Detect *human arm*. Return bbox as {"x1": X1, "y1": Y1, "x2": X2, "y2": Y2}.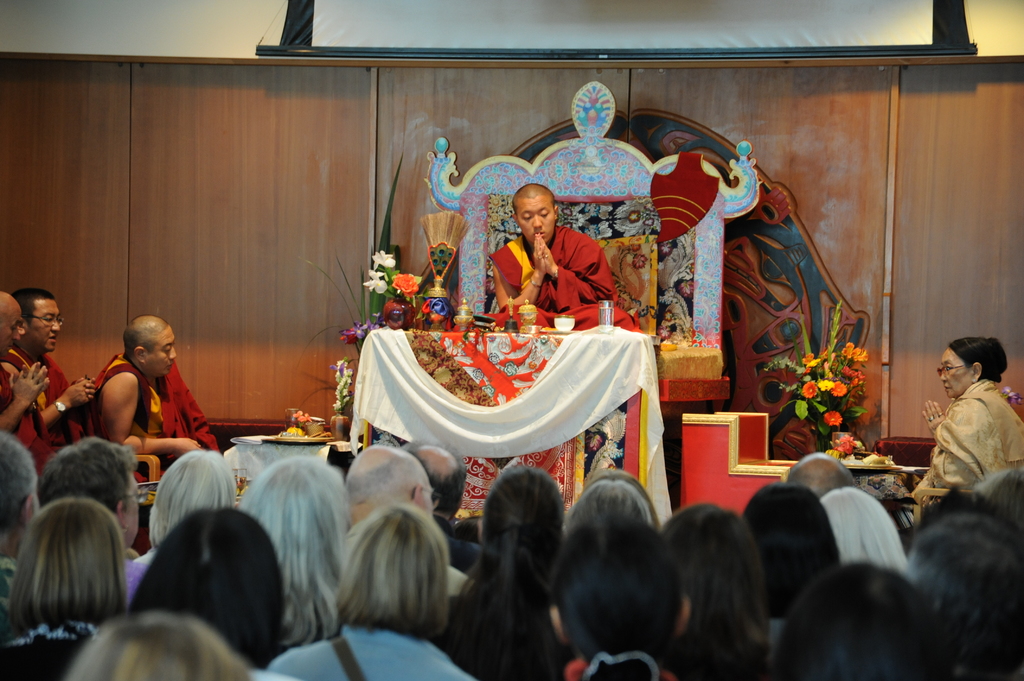
{"x1": 99, "y1": 373, "x2": 212, "y2": 454}.
